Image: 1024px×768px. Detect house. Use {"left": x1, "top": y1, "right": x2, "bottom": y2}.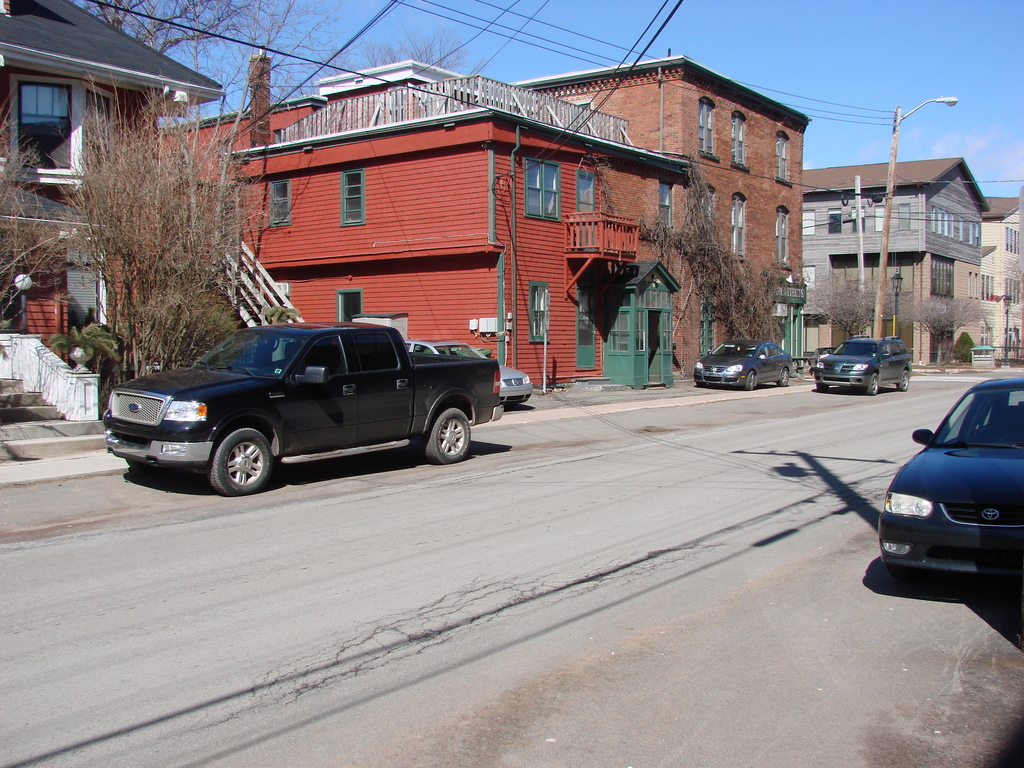
{"left": 513, "top": 57, "right": 806, "bottom": 388}.
